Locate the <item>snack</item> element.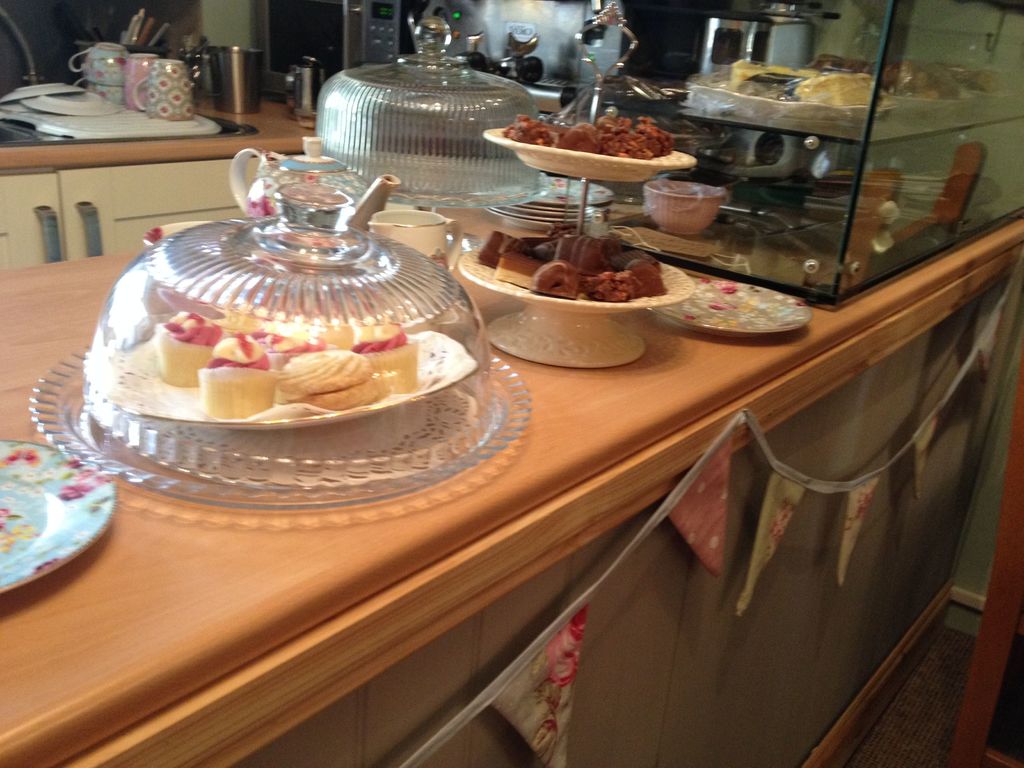
Element bbox: (left=153, top=301, right=215, bottom=390).
